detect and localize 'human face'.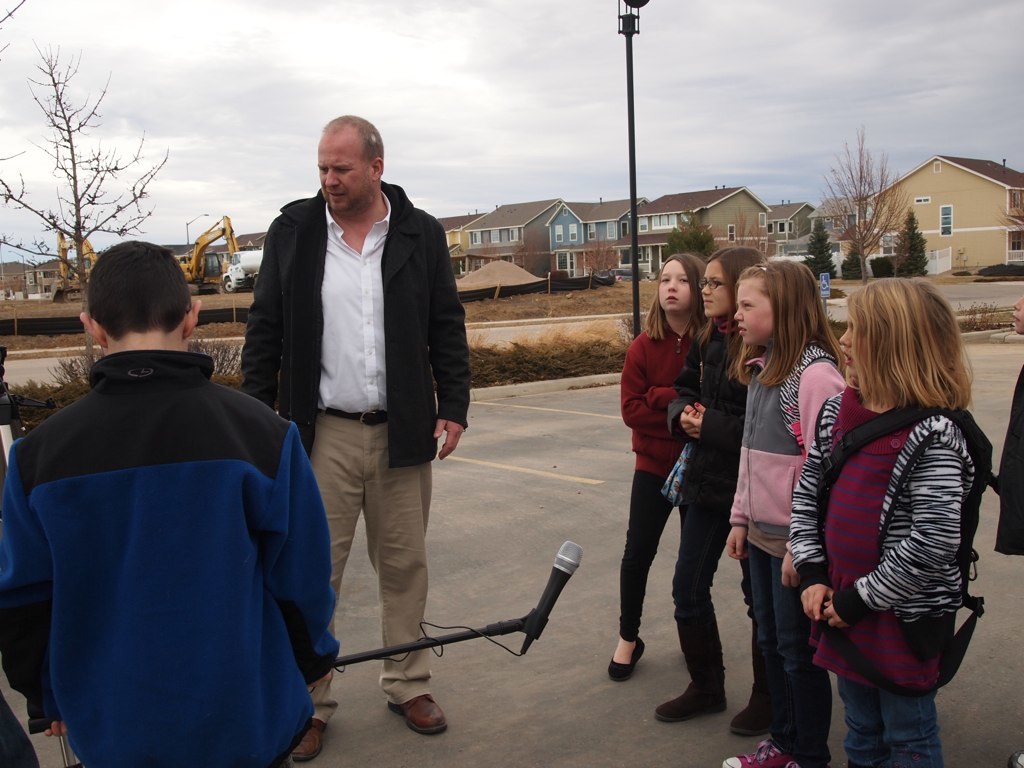
Localized at <region>734, 276, 778, 351</region>.
